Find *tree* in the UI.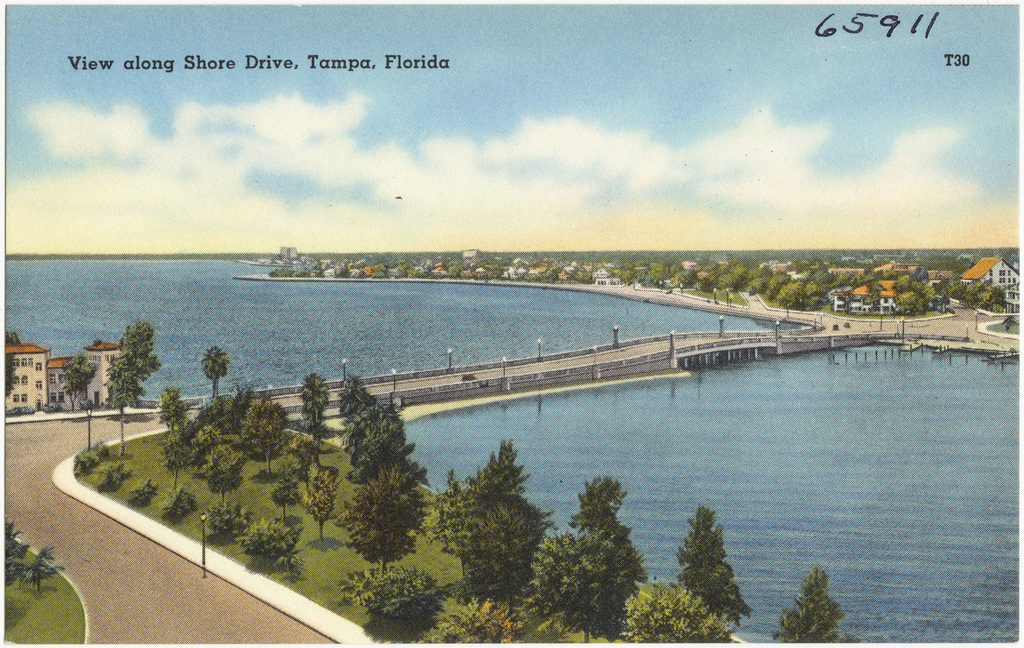
UI element at 514,523,639,647.
